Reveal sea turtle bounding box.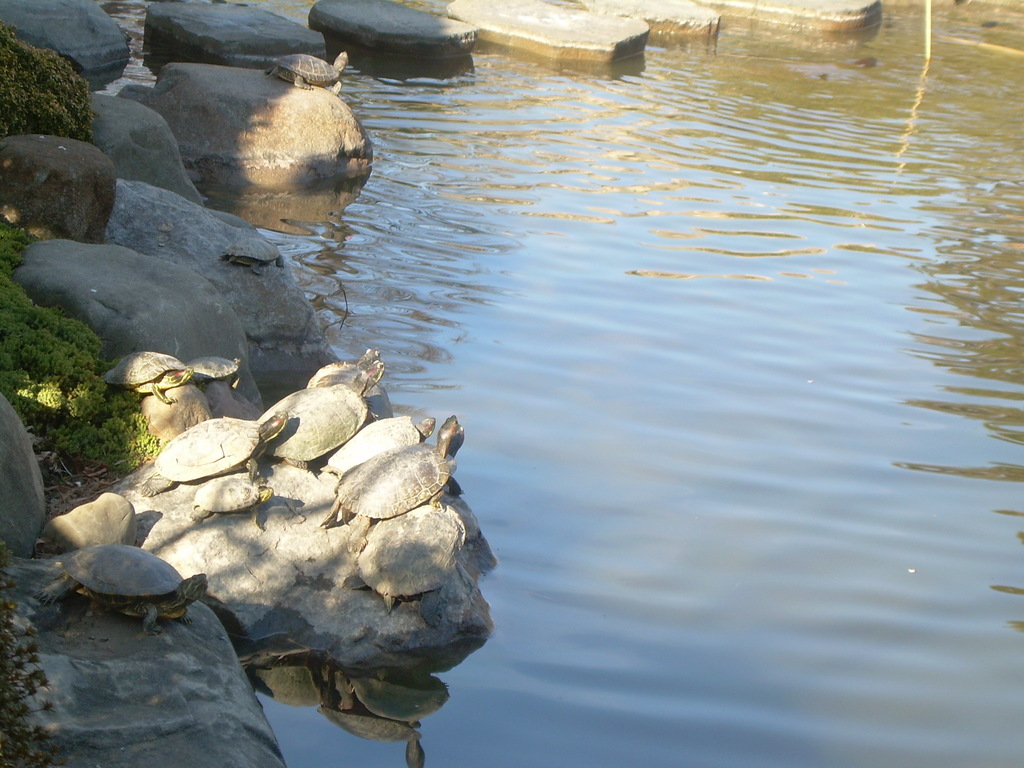
Revealed: 186 353 243 393.
